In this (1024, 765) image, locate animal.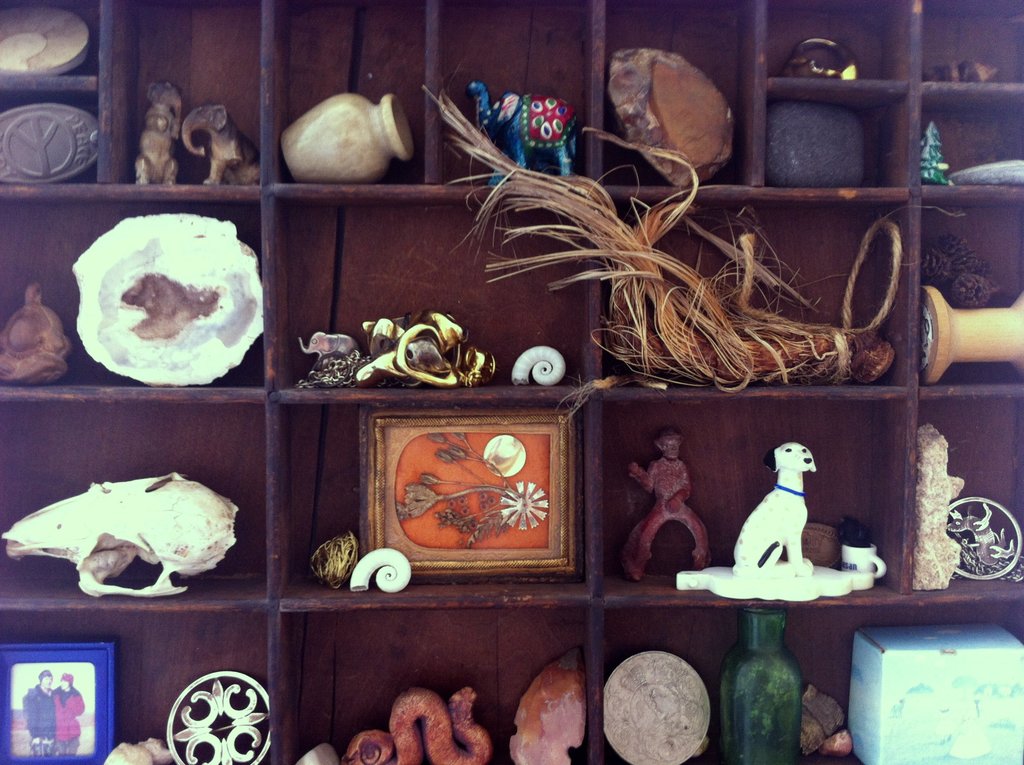
Bounding box: x1=116 y1=271 x2=212 y2=348.
